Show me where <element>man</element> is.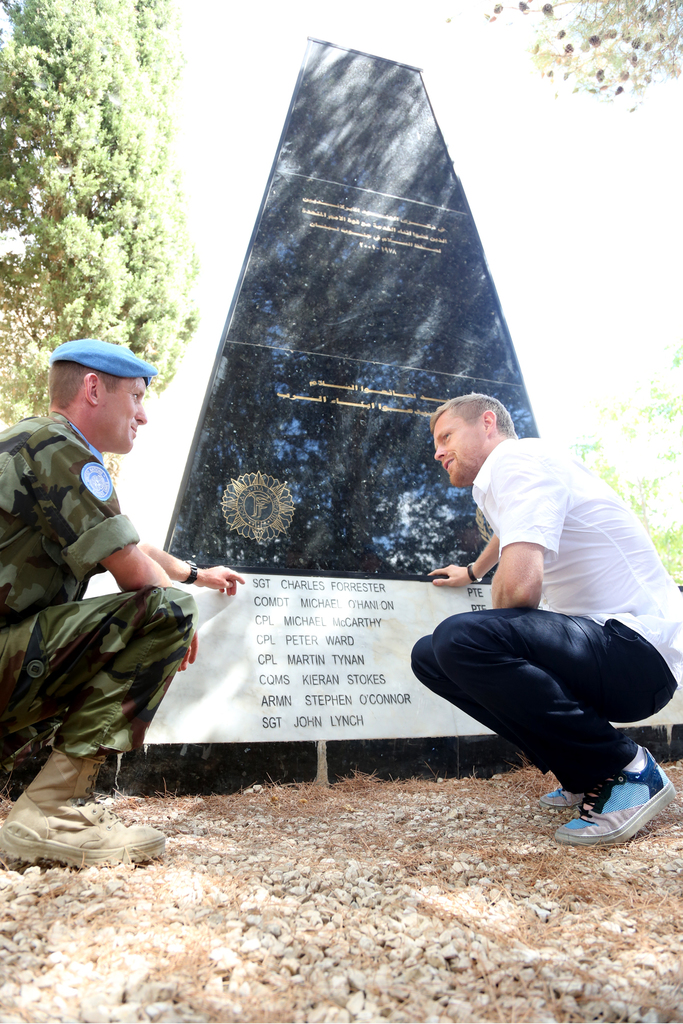
<element>man</element> is at BBox(399, 386, 682, 844).
